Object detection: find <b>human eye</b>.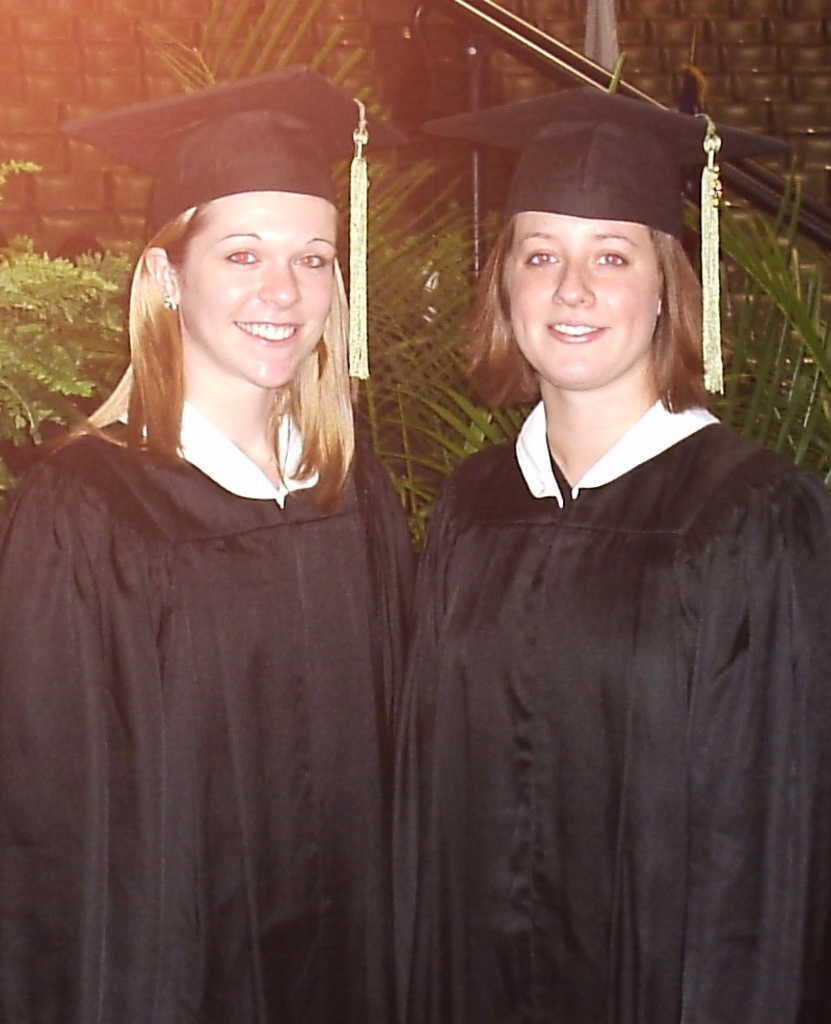
{"x1": 592, "y1": 246, "x2": 629, "y2": 271}.
